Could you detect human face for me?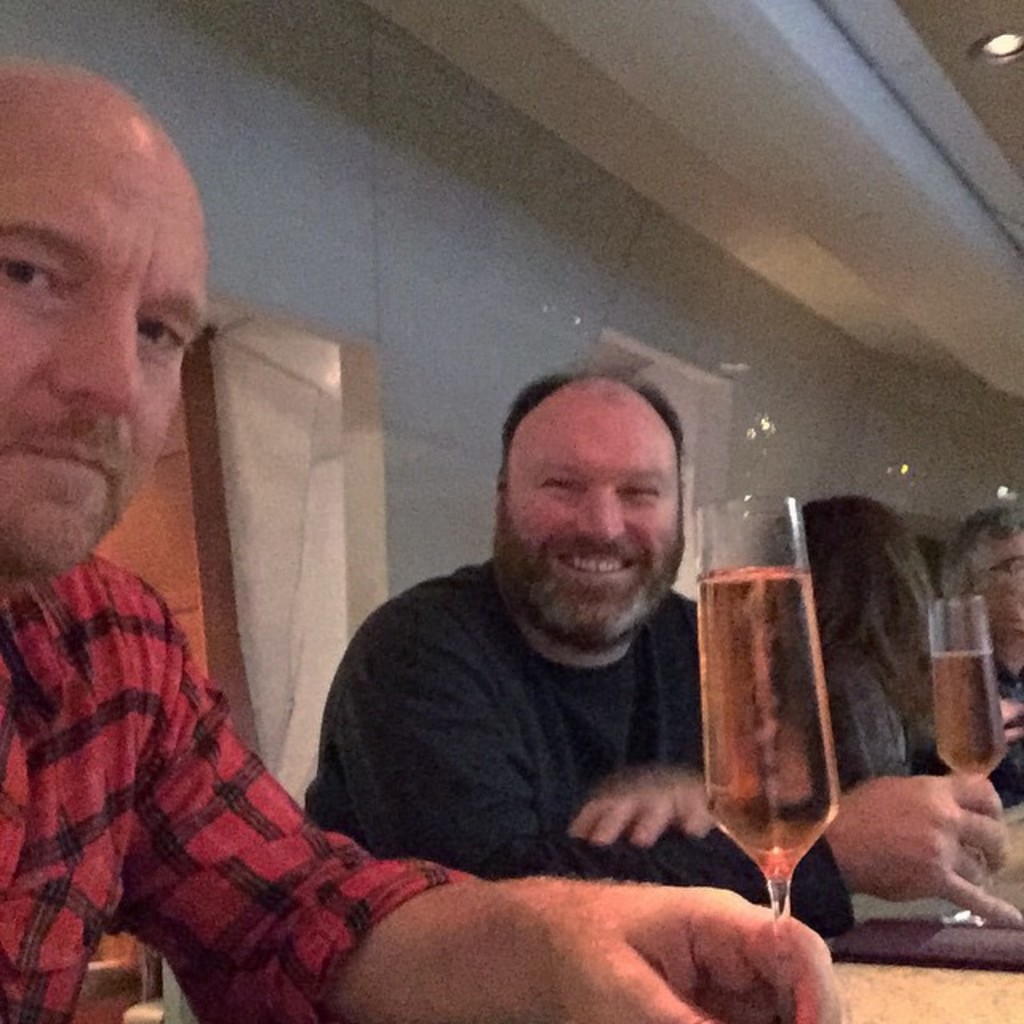
Detection result: 0/86/213/570.
